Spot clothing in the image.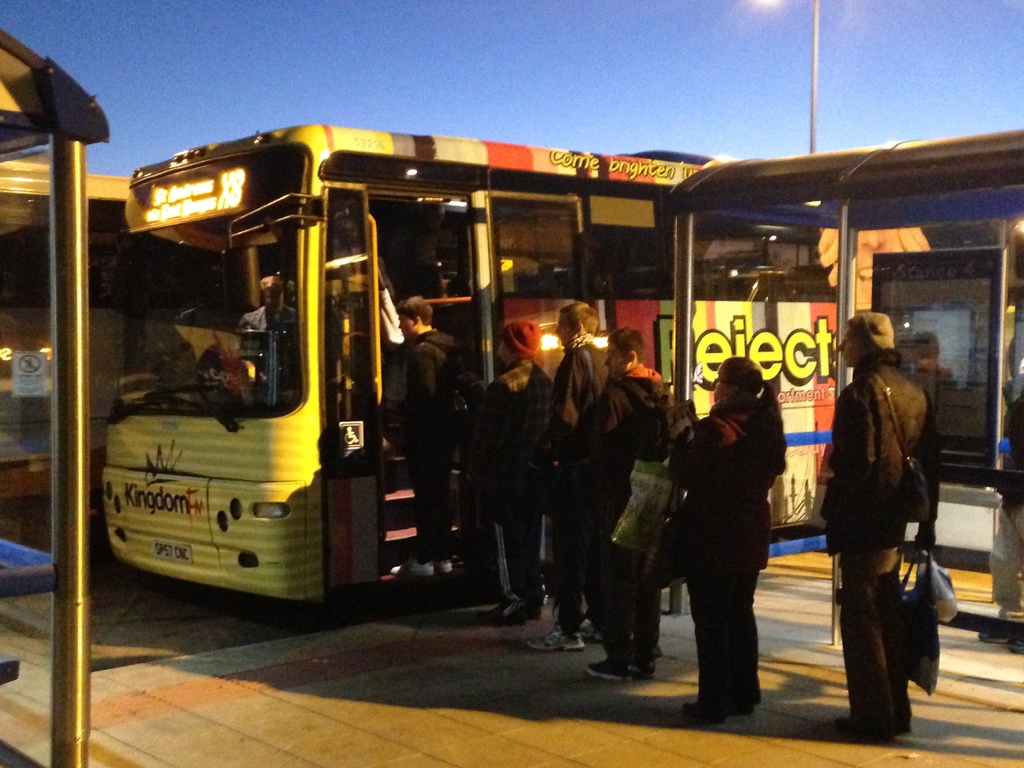
clothing found at bbox=(823, 300, 947, 726).
